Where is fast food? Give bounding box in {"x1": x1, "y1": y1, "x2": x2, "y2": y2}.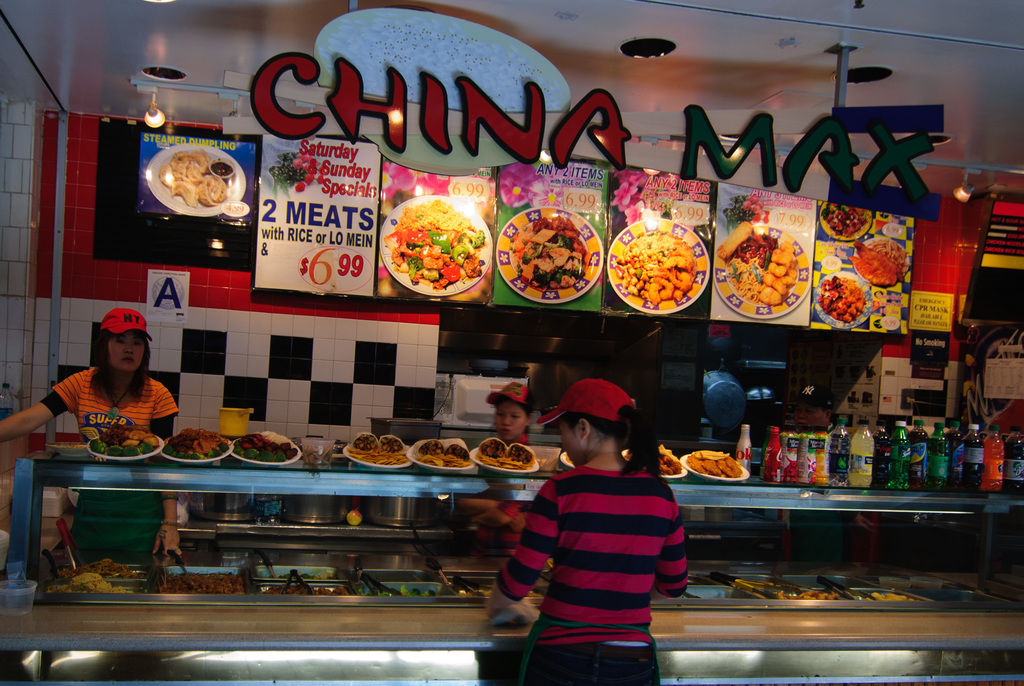
{"x1": 775, "y1": 591, "x2": 845, "y2": 602}.
